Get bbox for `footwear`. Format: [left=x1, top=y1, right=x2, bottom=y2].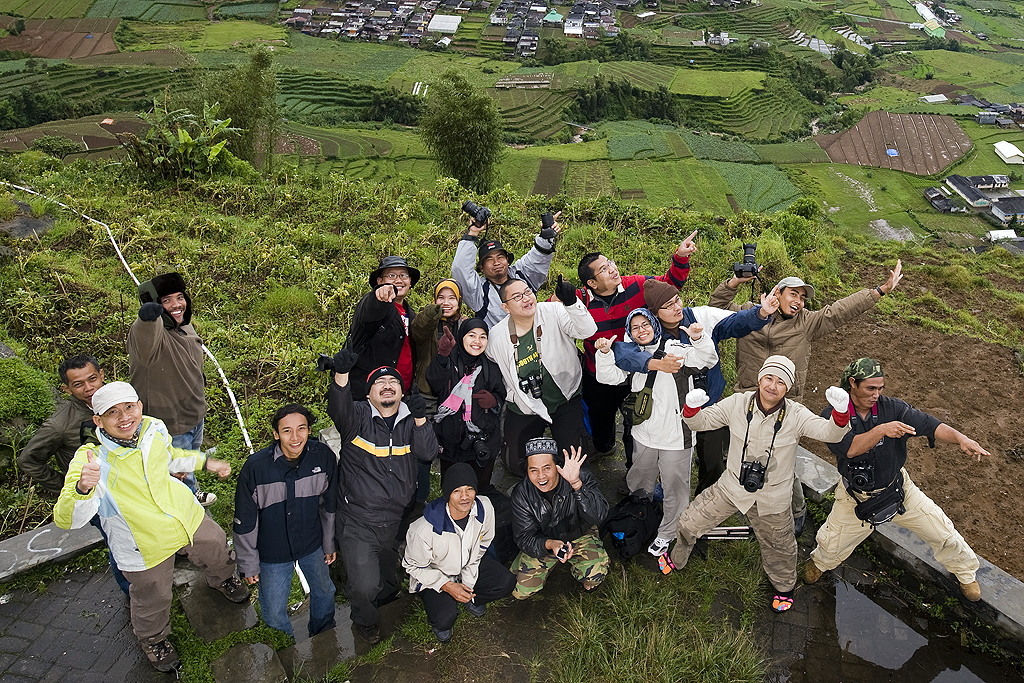
[left=139, top=636, right=181, bottom=672].
